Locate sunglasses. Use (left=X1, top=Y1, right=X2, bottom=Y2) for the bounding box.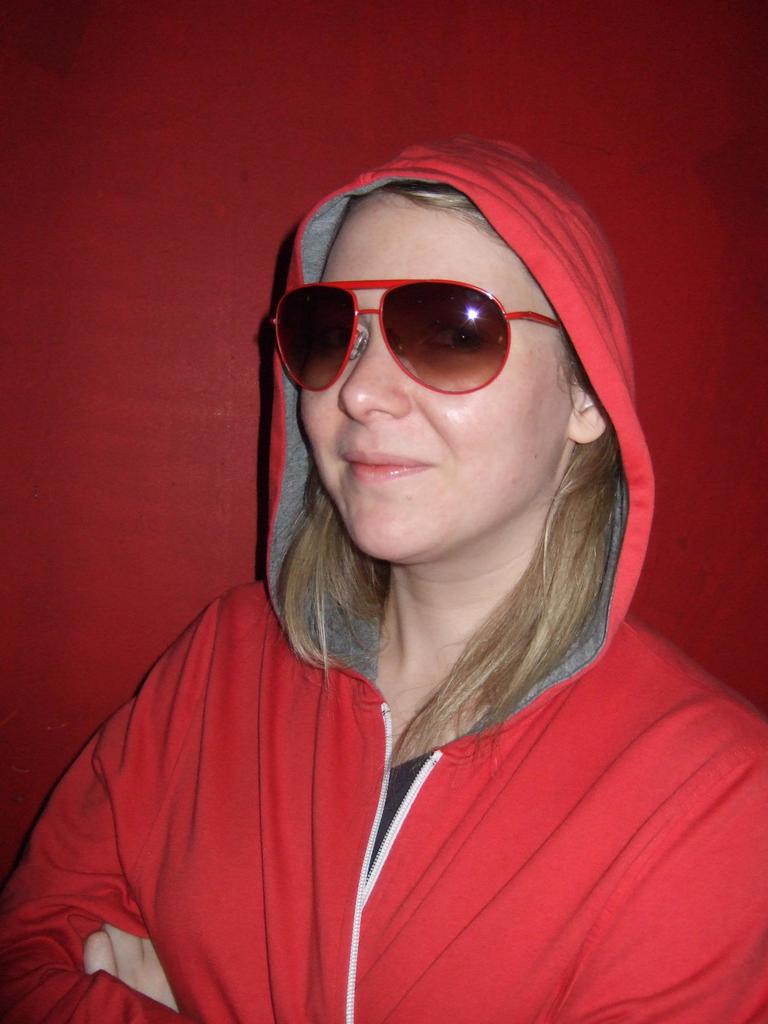
(left=268, top=279, right=563, bottom=393).
